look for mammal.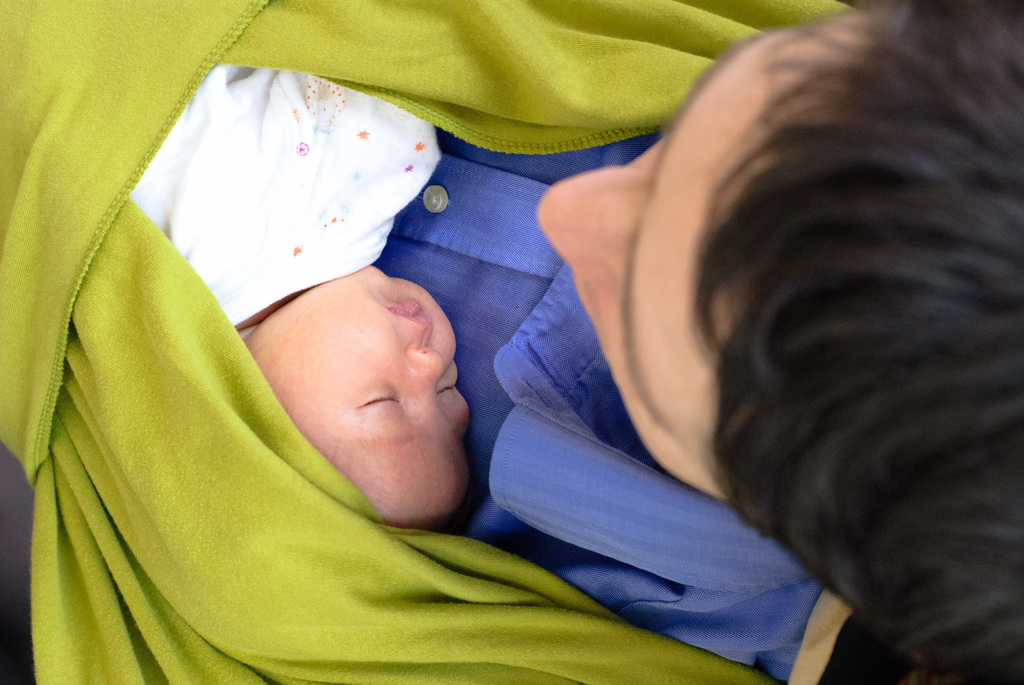
Found: left=14, top=32, right=908, bottom=684.
